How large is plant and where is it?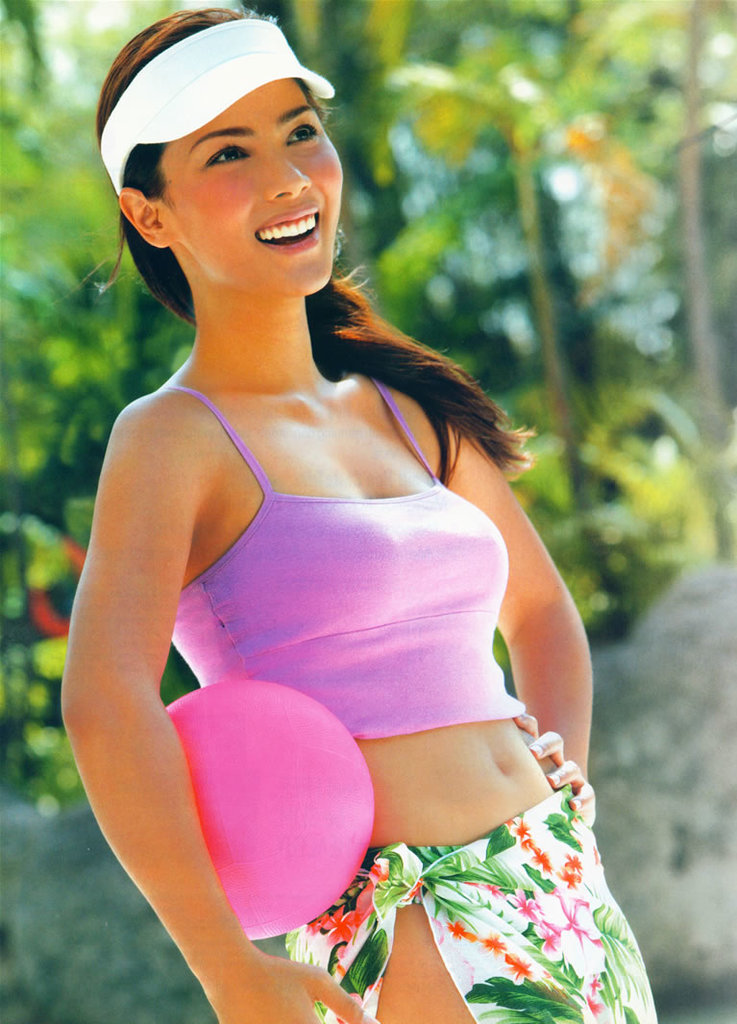
Bounding box: [378, 0, 693, 619].
